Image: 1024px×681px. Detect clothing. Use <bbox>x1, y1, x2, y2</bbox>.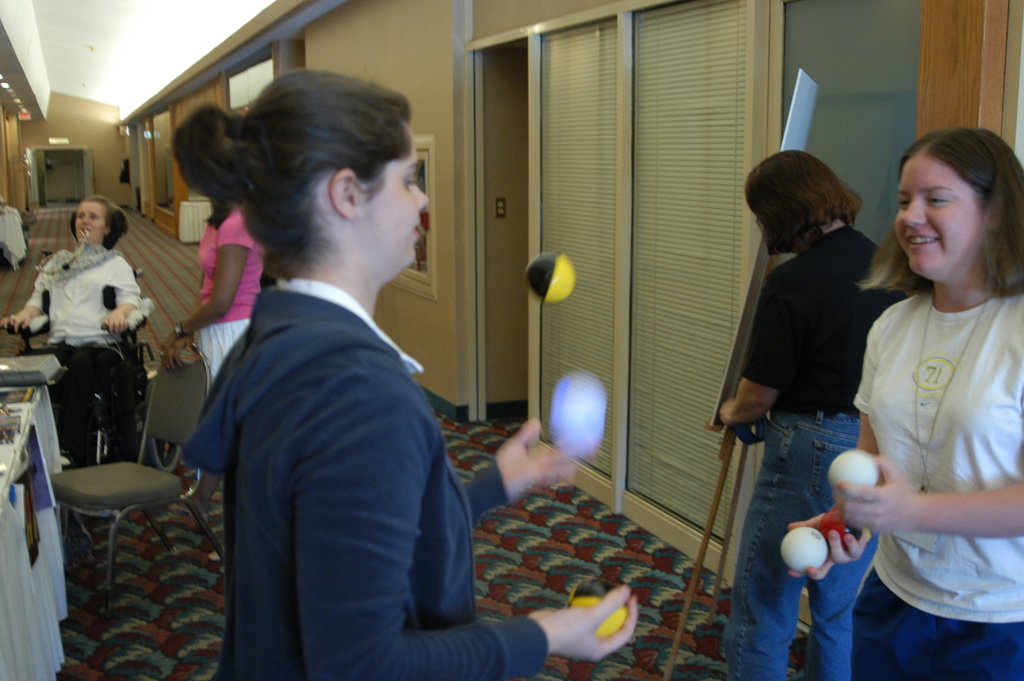
<bbox>730, 217, 901, 410</bbox>.
